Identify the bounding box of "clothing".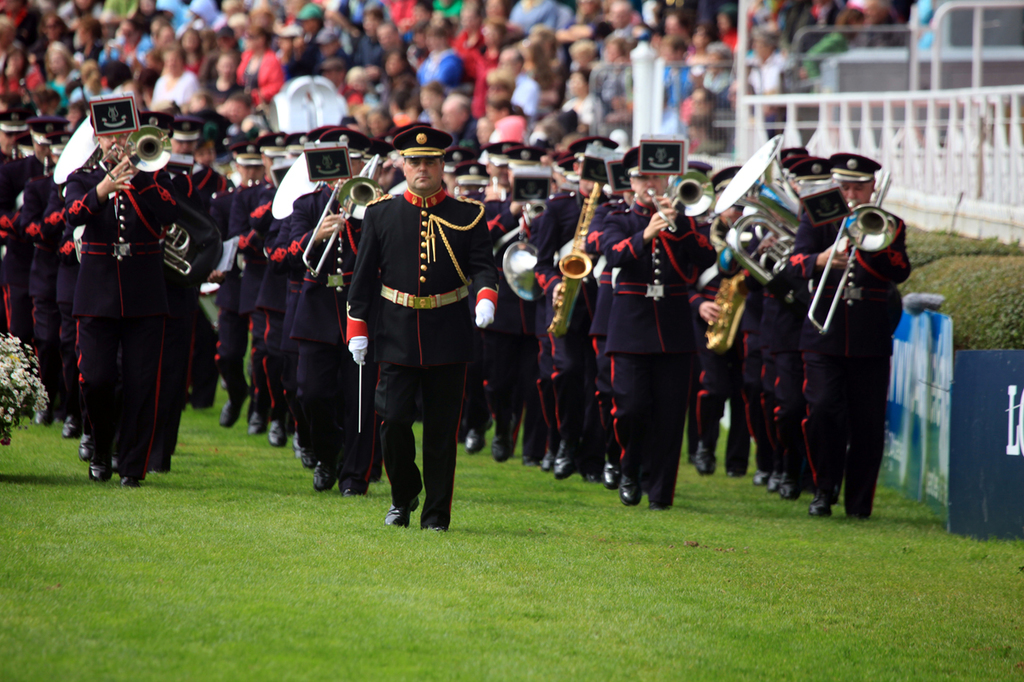
[0, 154, 34, 332].
